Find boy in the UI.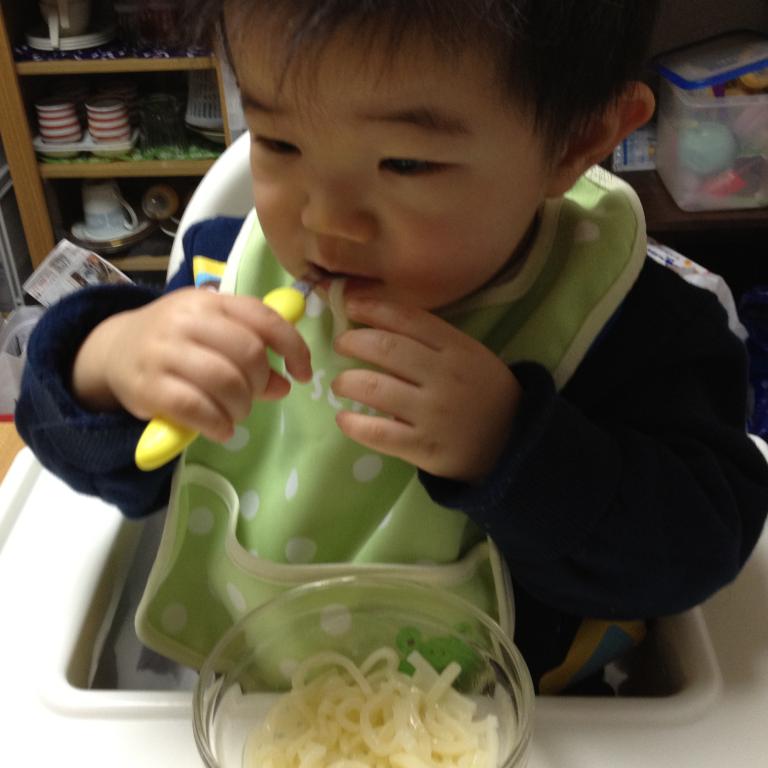
UI element at 82,22,715,744.
